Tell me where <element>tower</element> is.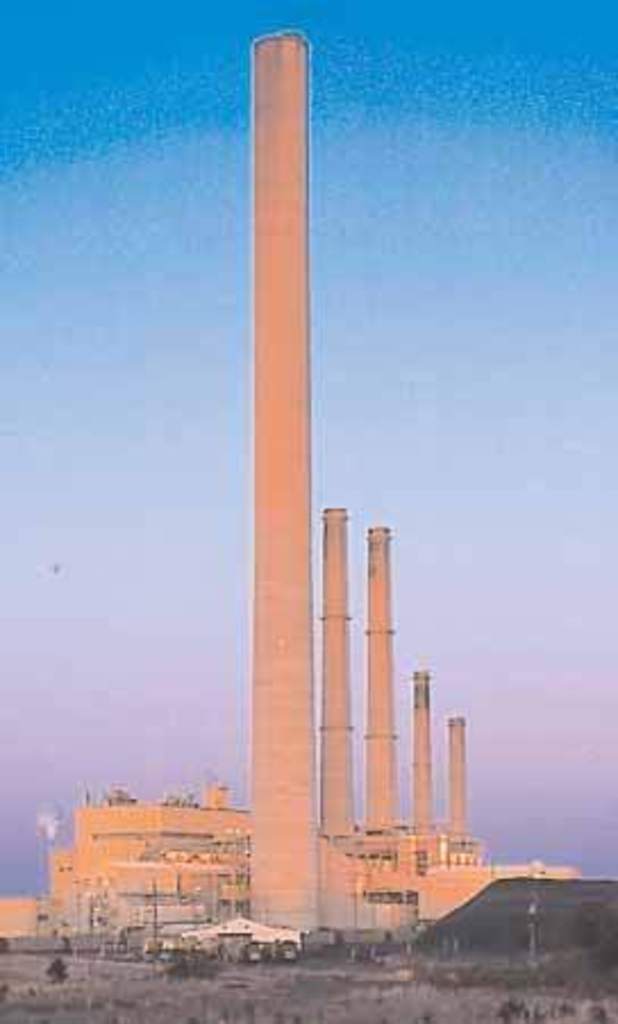
<element>tower</element> is at Rect(368, 527, 395, 826).
